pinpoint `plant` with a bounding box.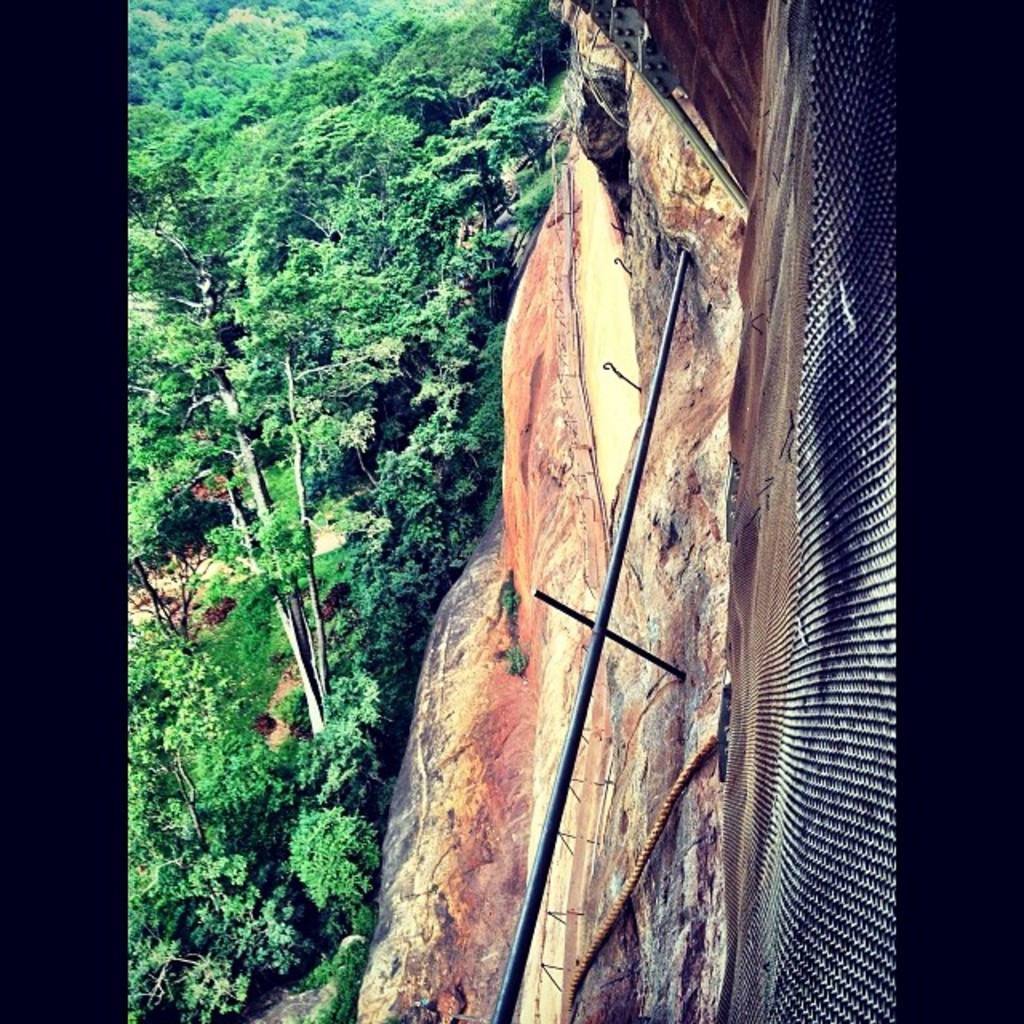
left=274, top=651, right=397, bottom=787.
